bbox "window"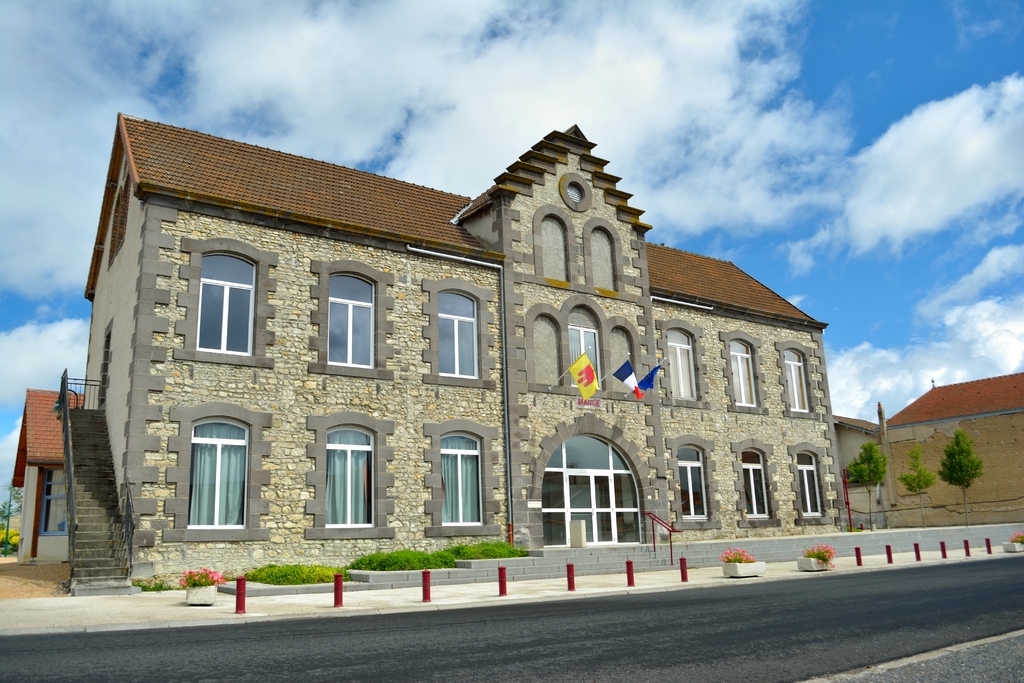
{"x1": 612, "y1": 472, "x2": 641, "y2": 547}
